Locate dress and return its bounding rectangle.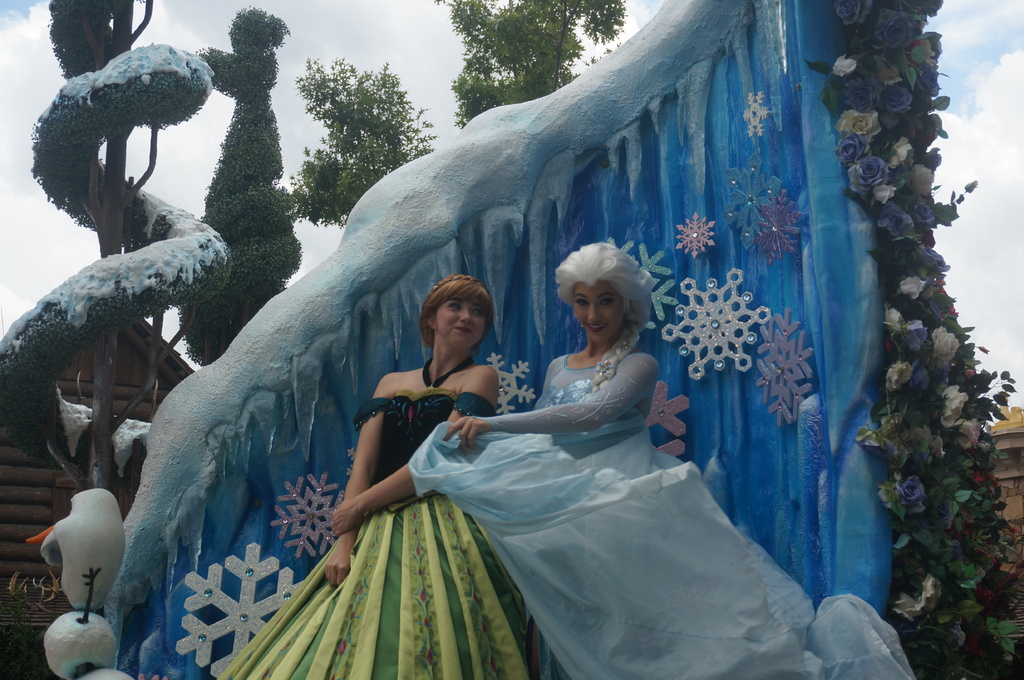
pyautogui.locateOnScreen(406, 345, 913, 679).
